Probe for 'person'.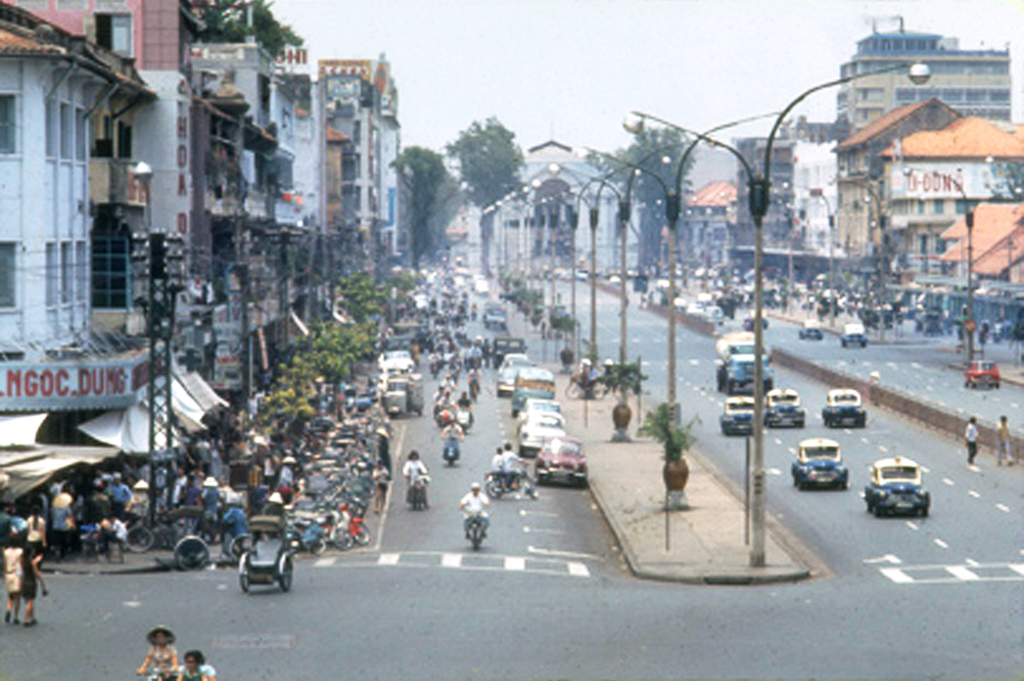
Probe result: [left=996, top=414, right=1011, bottom=464].
